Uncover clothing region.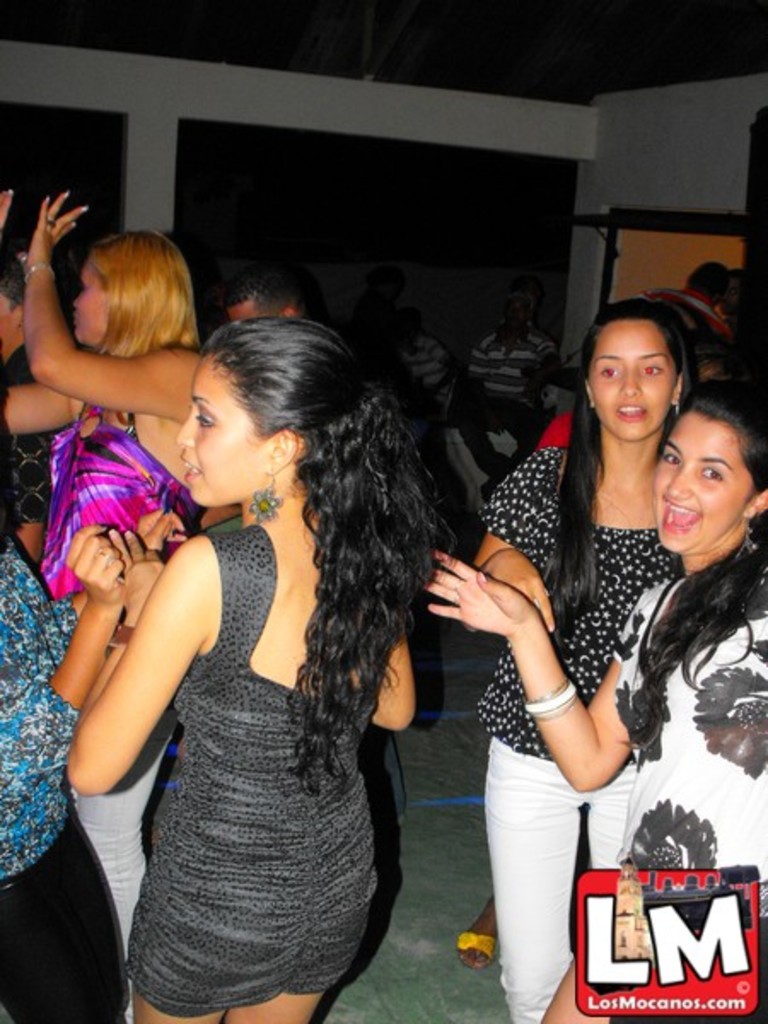
Uncovered: detection(126, 524, 379, 1004).
